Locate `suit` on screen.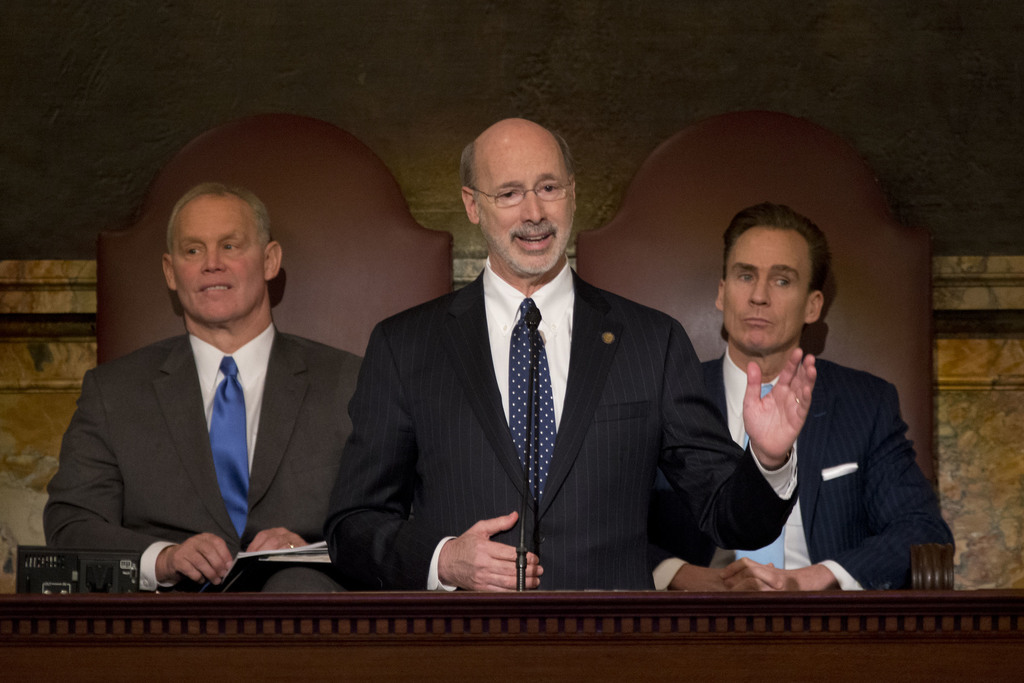
On screen at crop(650, 357, 957, 593).
